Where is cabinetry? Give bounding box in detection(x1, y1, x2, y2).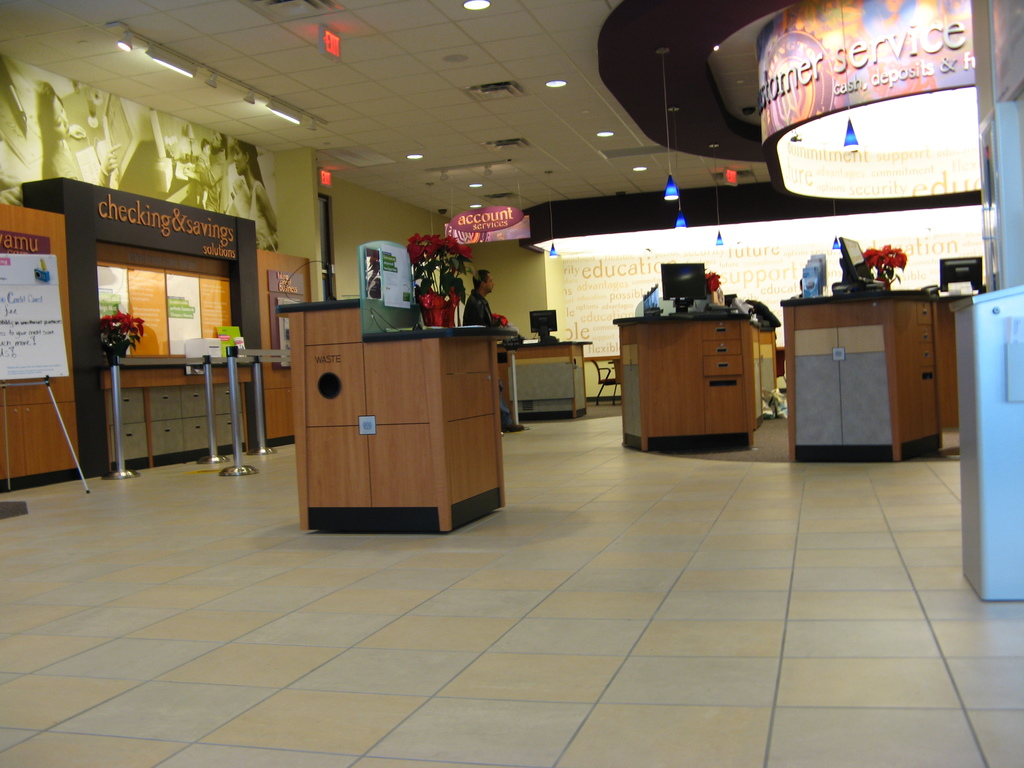
detection(613, 310, 767, 449).
